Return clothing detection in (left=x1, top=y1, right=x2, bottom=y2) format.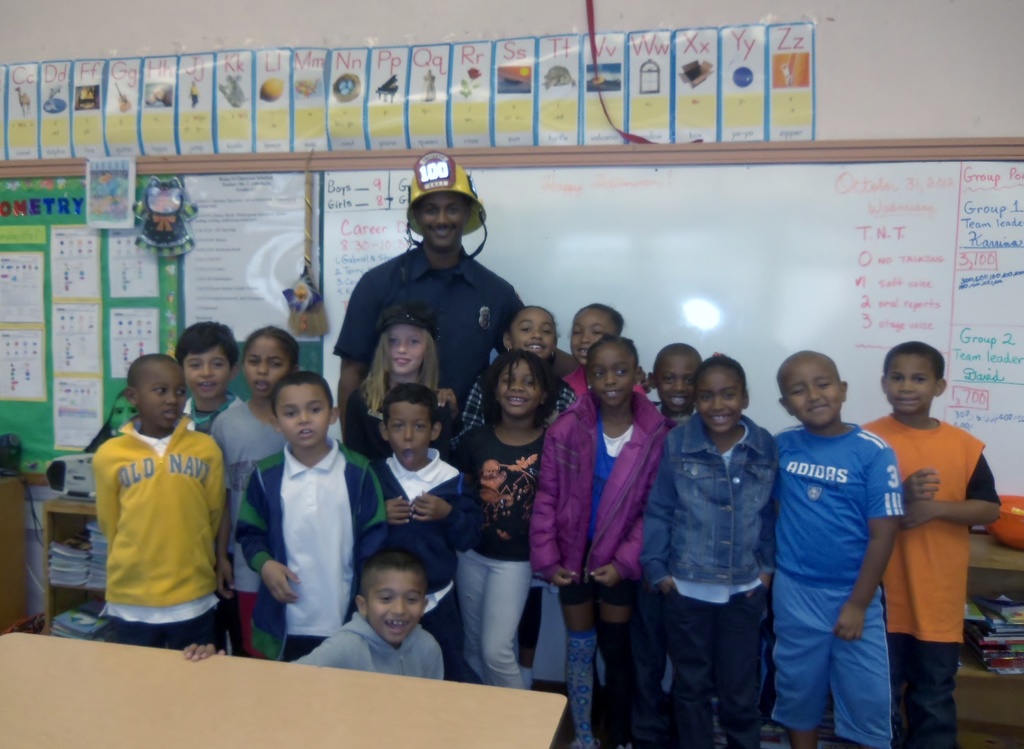
(left=340, top=382, right=447, bottom=467).
